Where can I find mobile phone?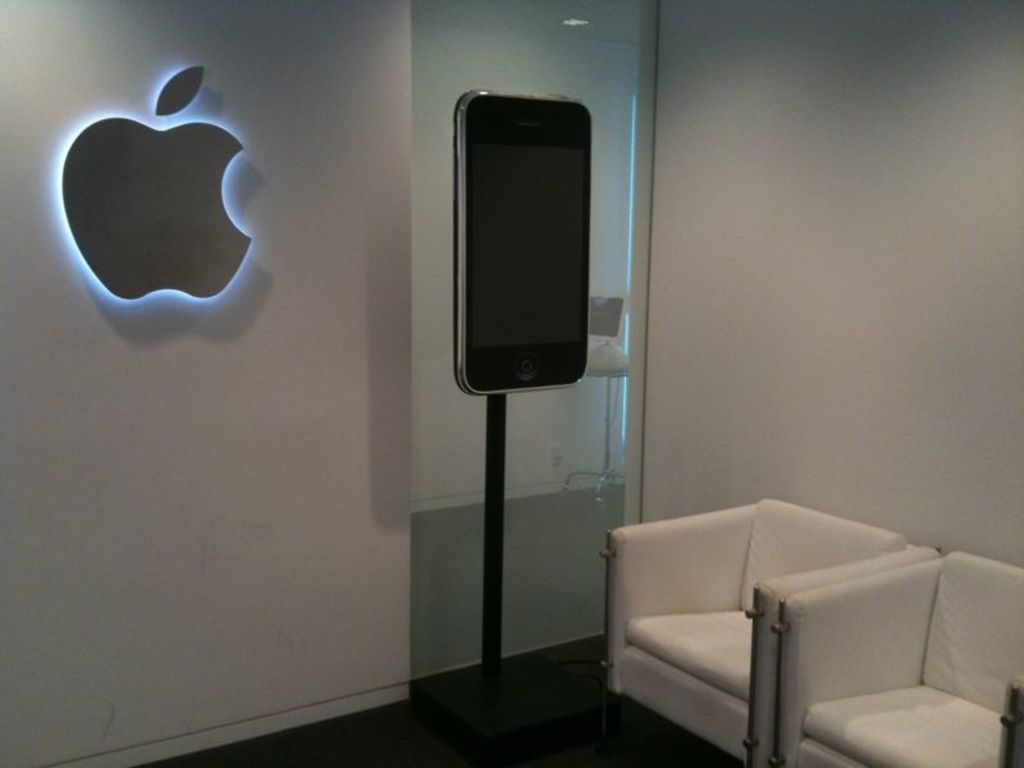
You can find it at Rect(426, 88, 600, 412).
